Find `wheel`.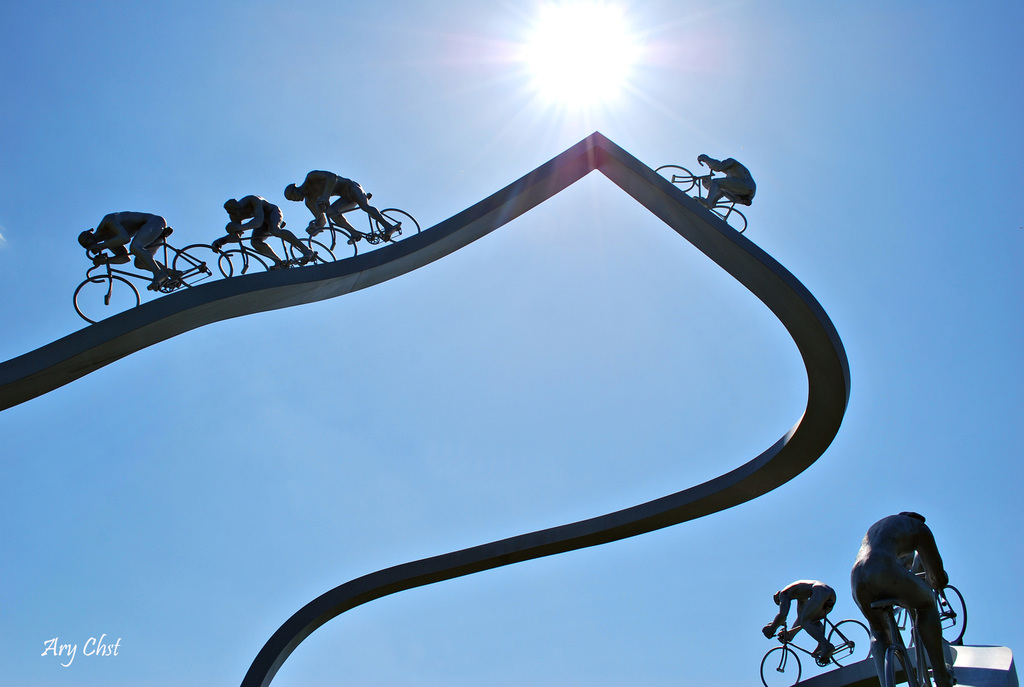
173:242:231:285.
